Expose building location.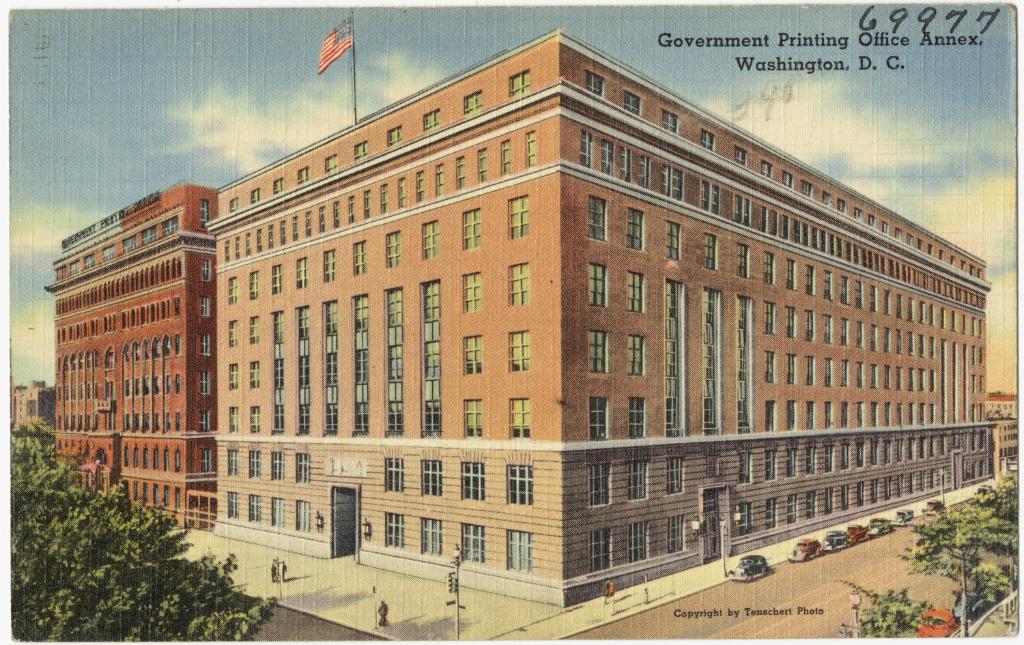
Exposed at BBox(198, 27, 991, 607).
